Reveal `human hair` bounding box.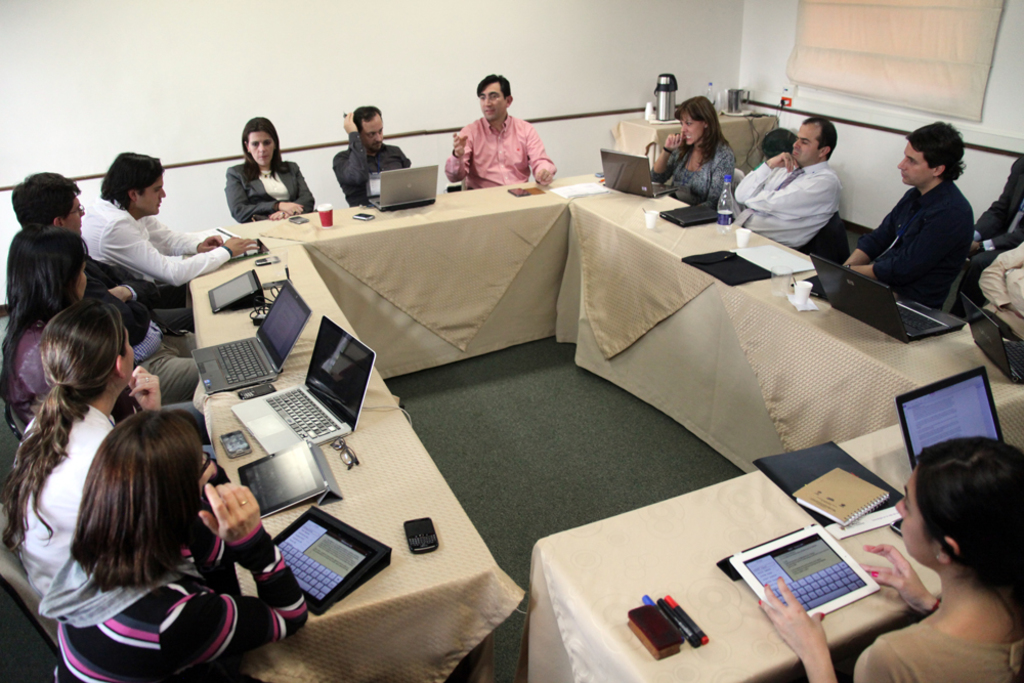
Revealed: 804,114,837,162.
